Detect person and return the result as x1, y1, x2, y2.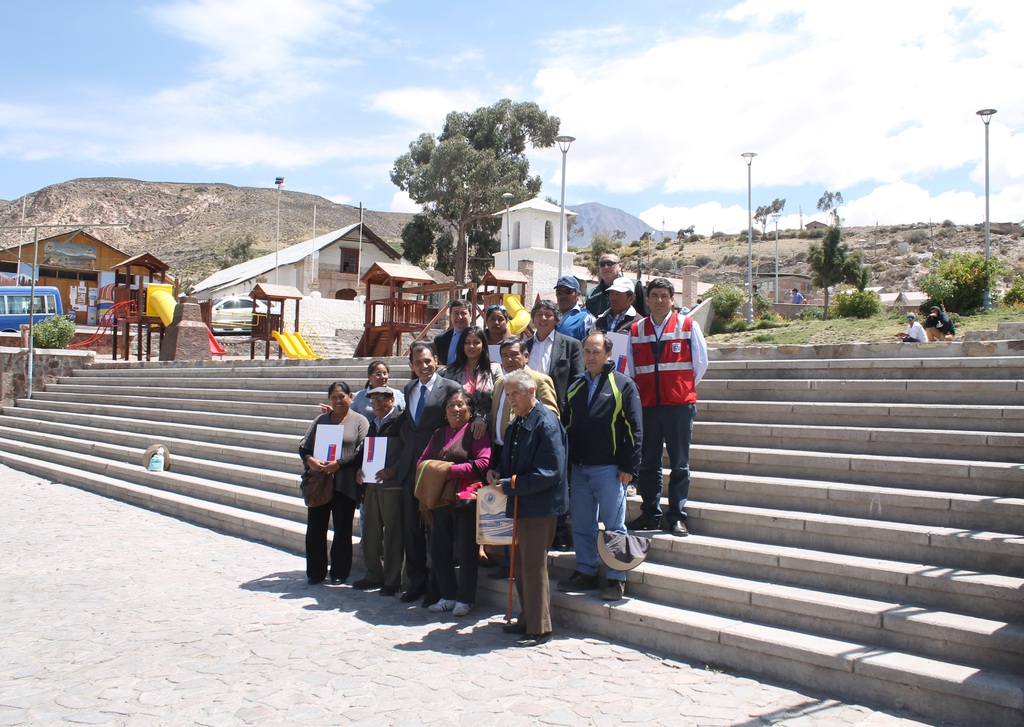
751, 284, 760, 292.
